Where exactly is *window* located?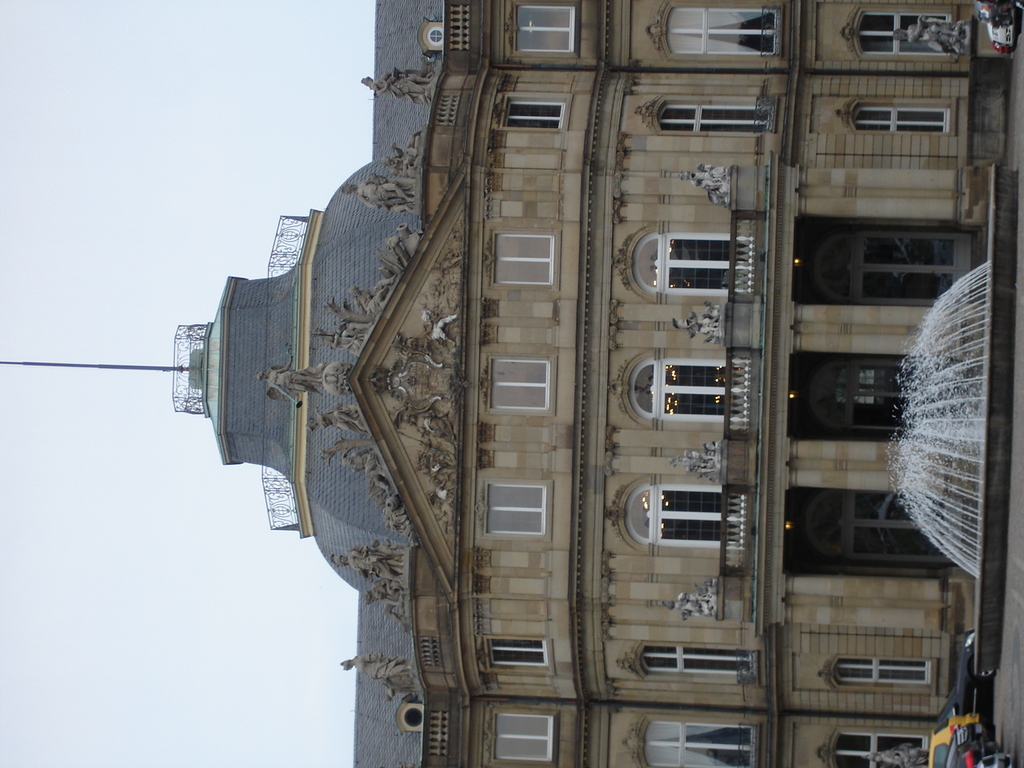
Its bounding box is Rect(822, 654, 938, 690).
